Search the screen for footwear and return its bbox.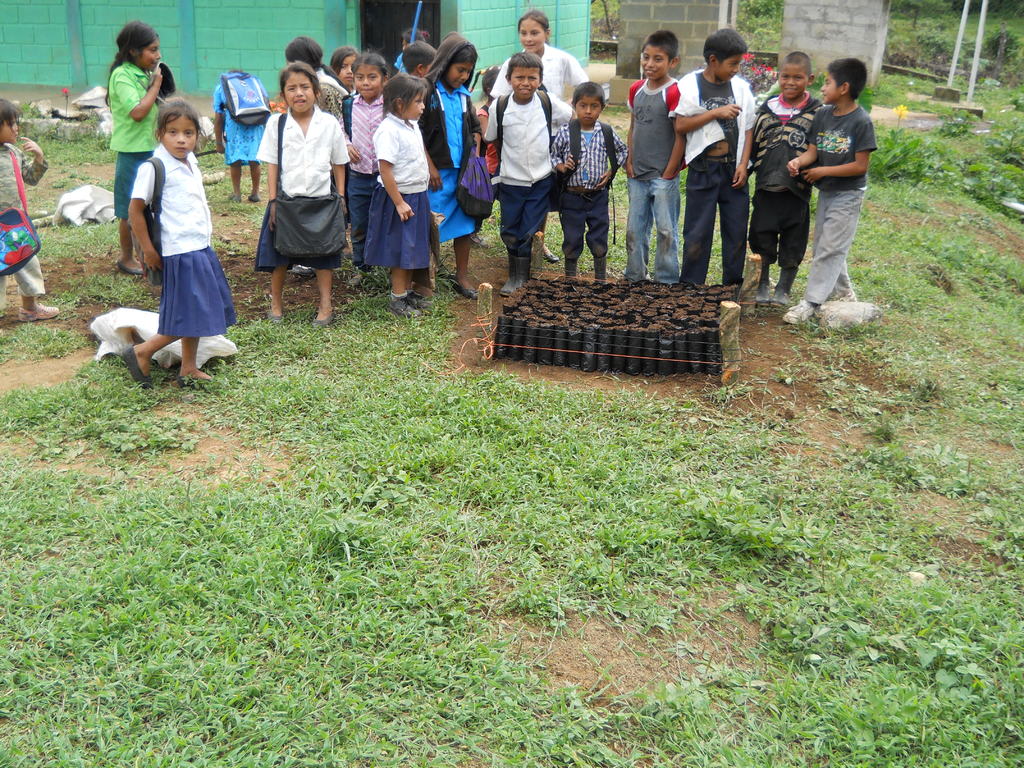
Found: locate(781, 297, 812, 323).
